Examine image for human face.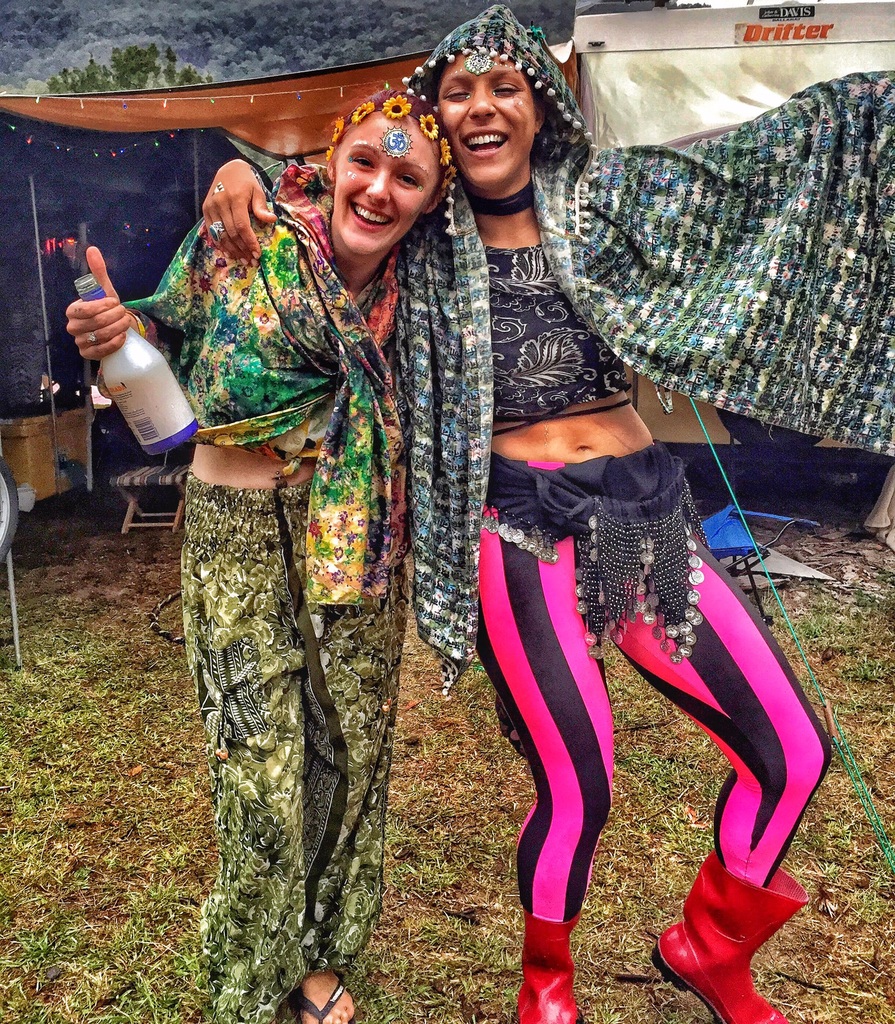
Examination result: detection(434, 48, 537, 188).
